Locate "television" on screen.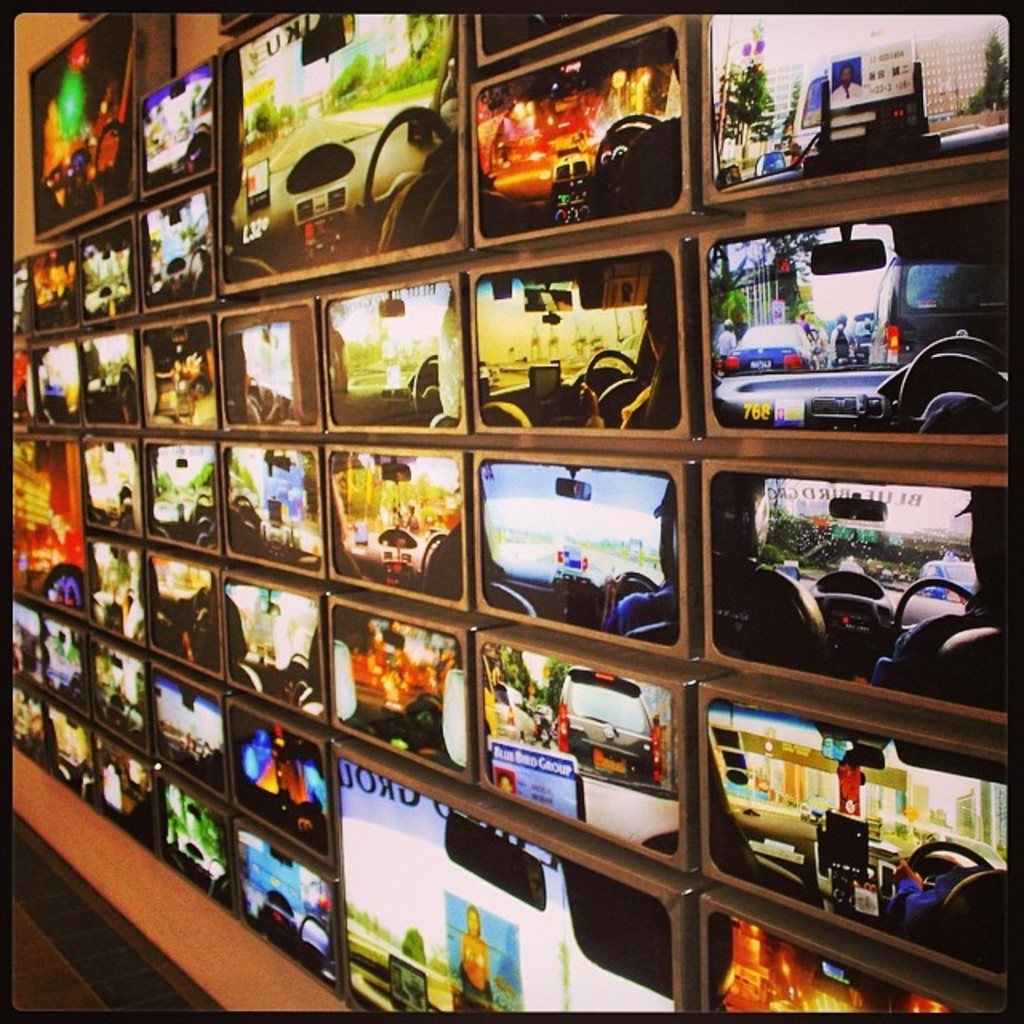
On screen at <region>86, 630, 147, 731</region>.
